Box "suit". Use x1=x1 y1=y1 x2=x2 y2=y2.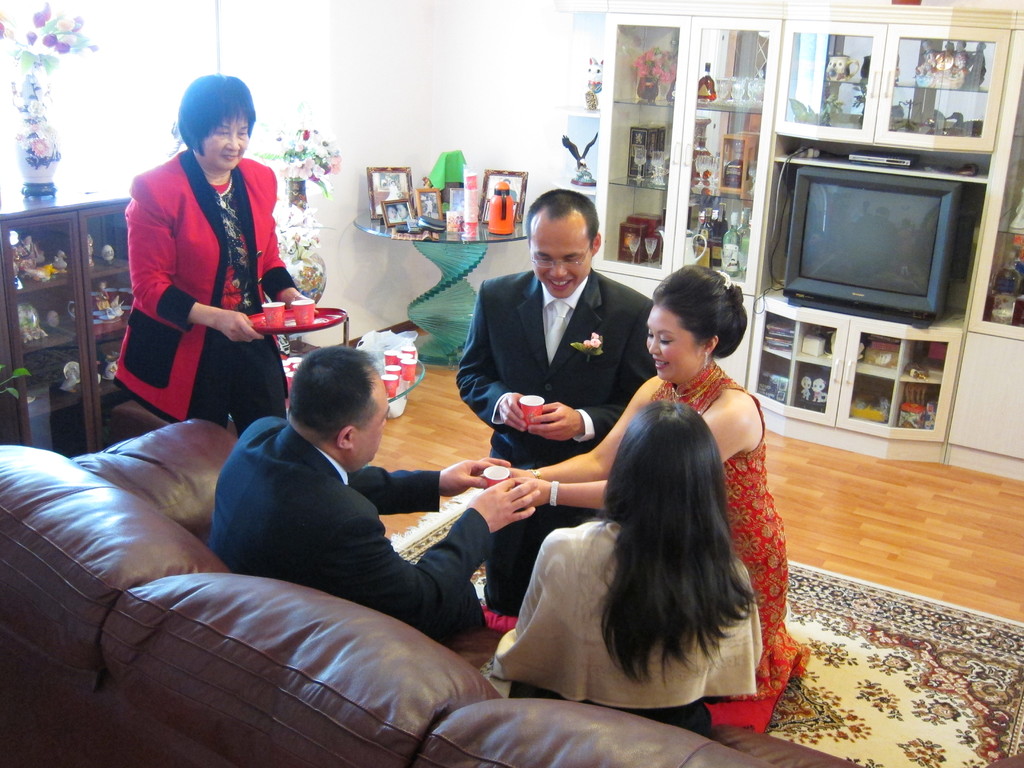
x1=468 y1=223 x2=685 y2=628.
